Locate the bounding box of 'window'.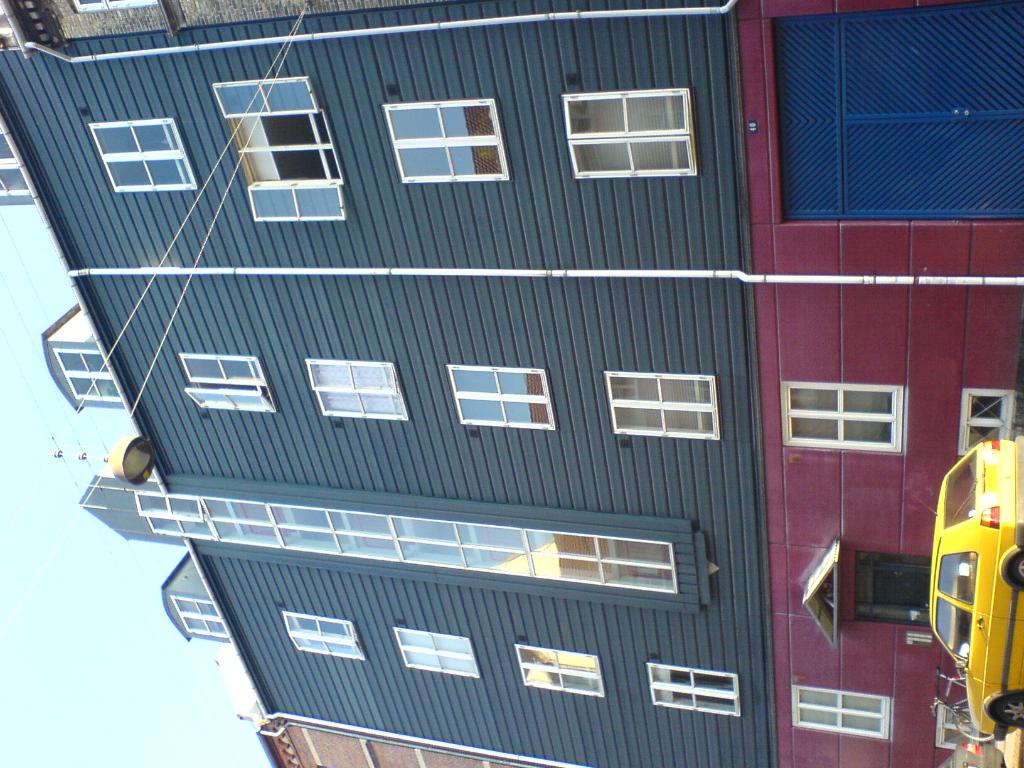
Bounding box: locate(793, 688, 890, 743).
